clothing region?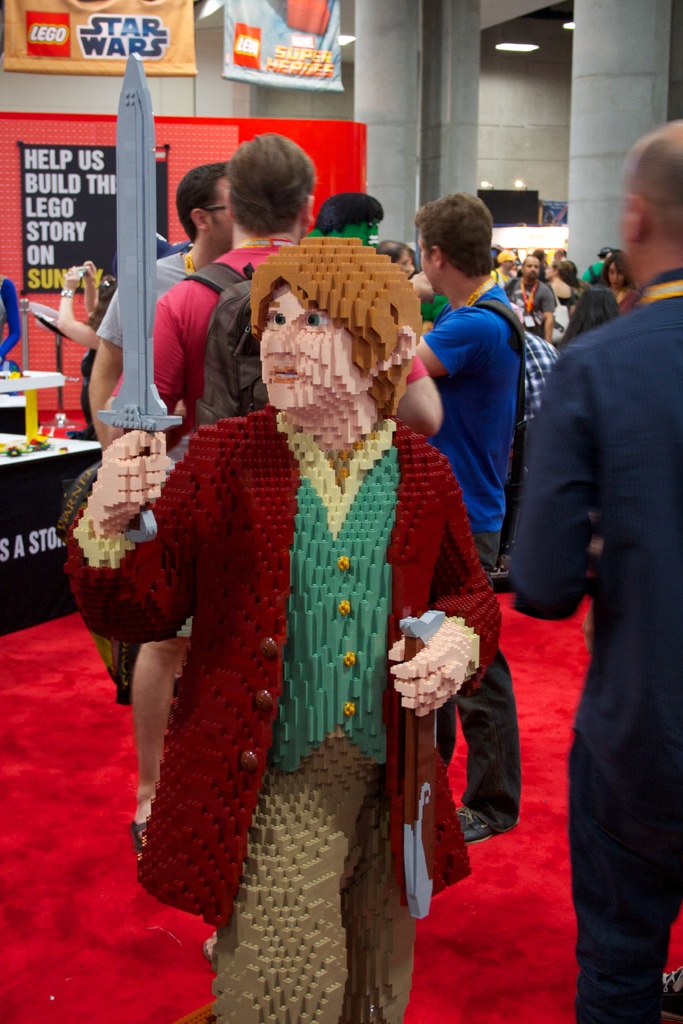
<bbox>130, 276, 485, 995</bbox>
